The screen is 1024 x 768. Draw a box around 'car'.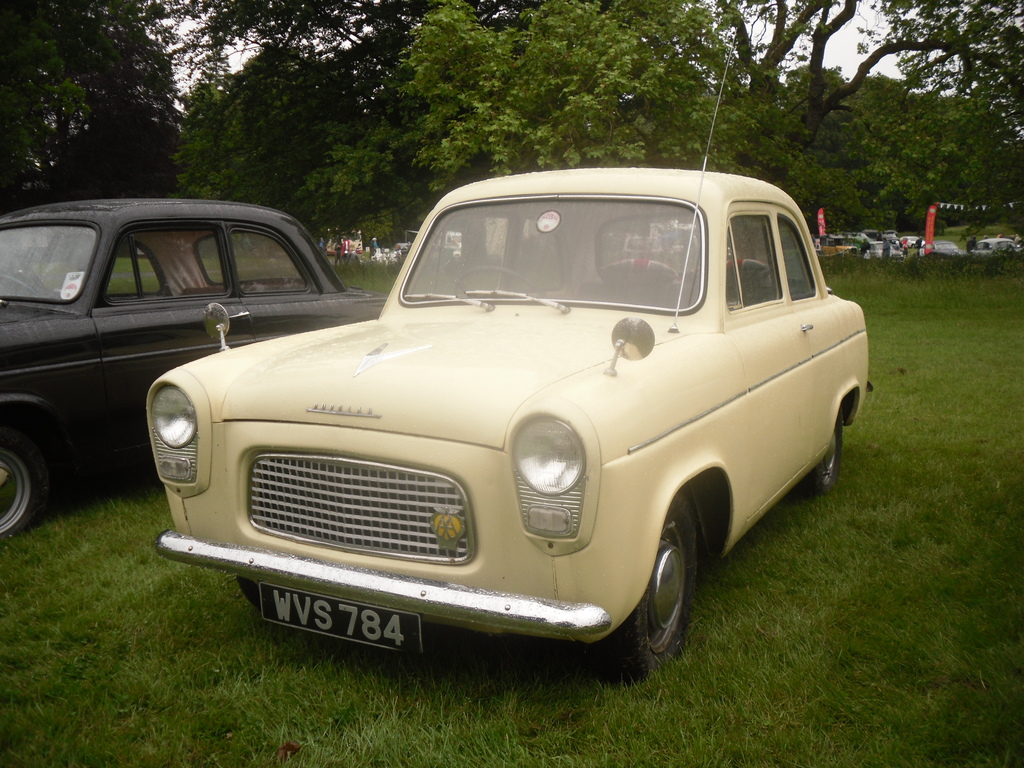
x1=881, y1=230, x2=898, y2=239.
